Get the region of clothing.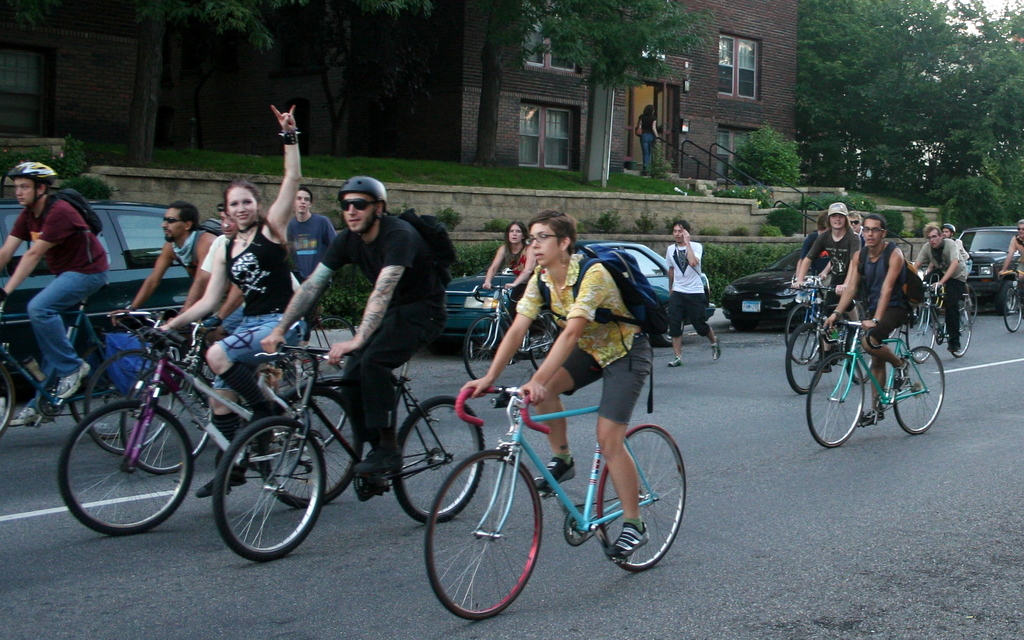
box(513, 254, 655, 417).
